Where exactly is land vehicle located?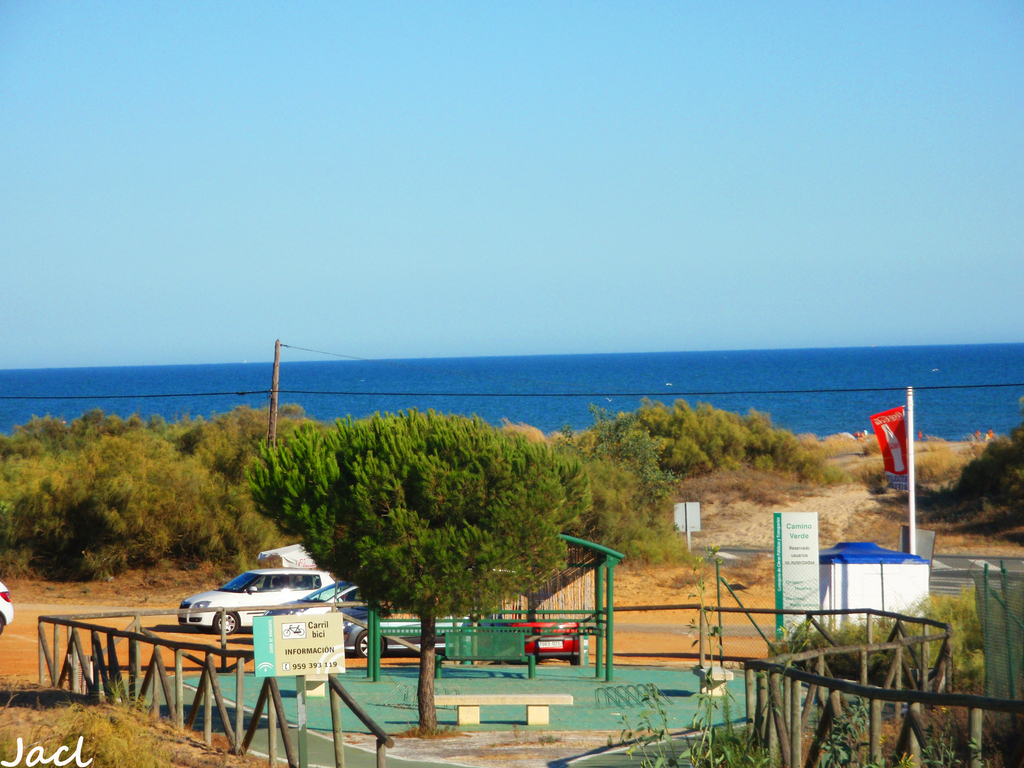
Its bounding box is select_region(180, 568, 349, 650).
